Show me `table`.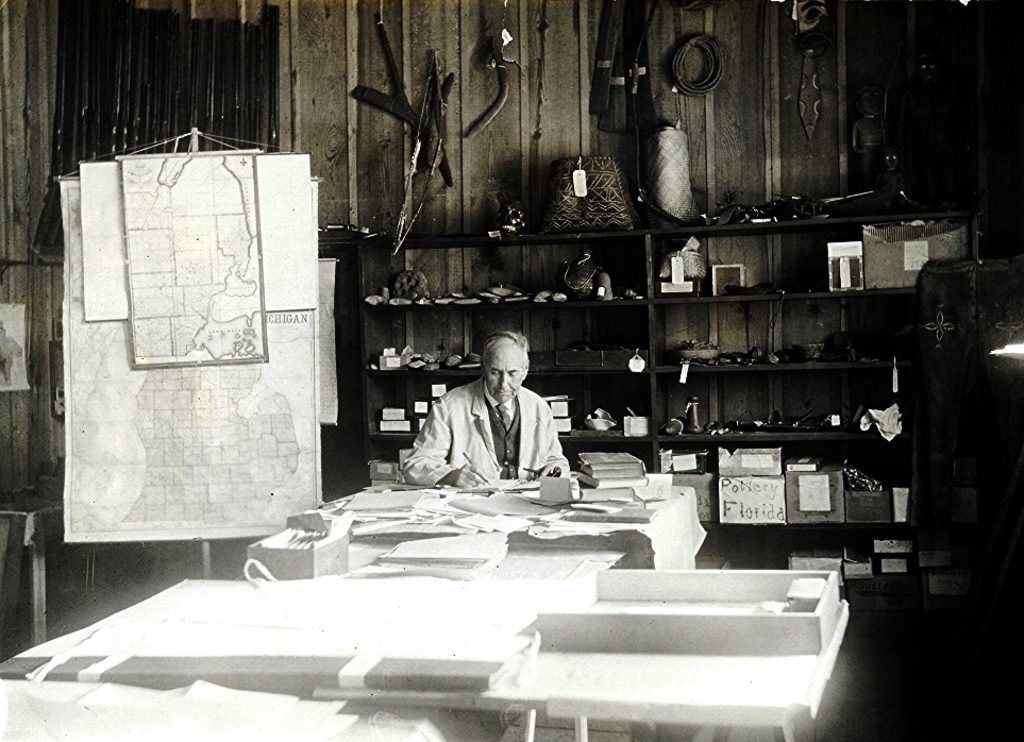
`table` is here: <bbox>161, 506, 858, 725</bbox>.
